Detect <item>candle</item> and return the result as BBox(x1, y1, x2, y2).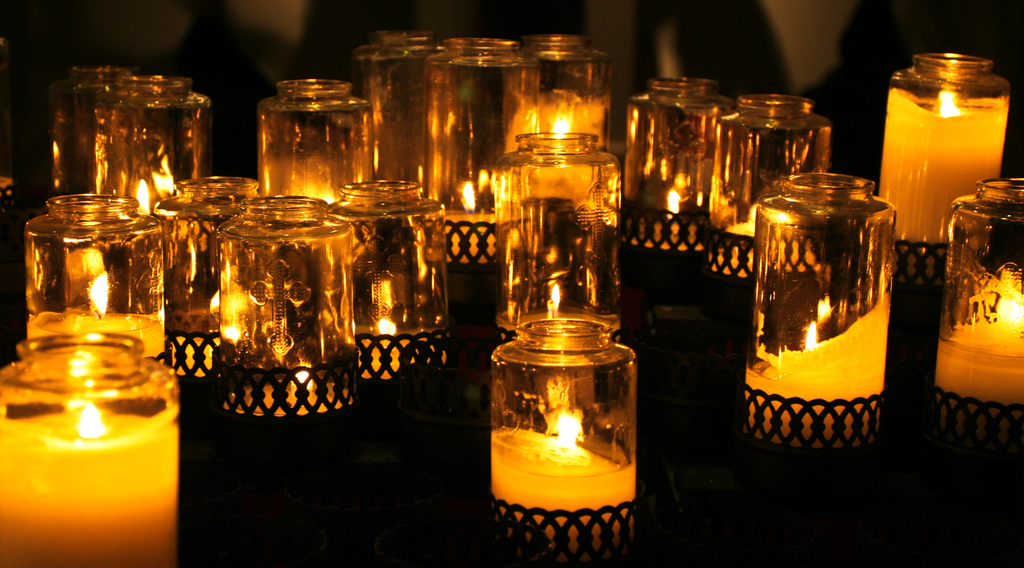
BBox(523, 95, 608, 196).
